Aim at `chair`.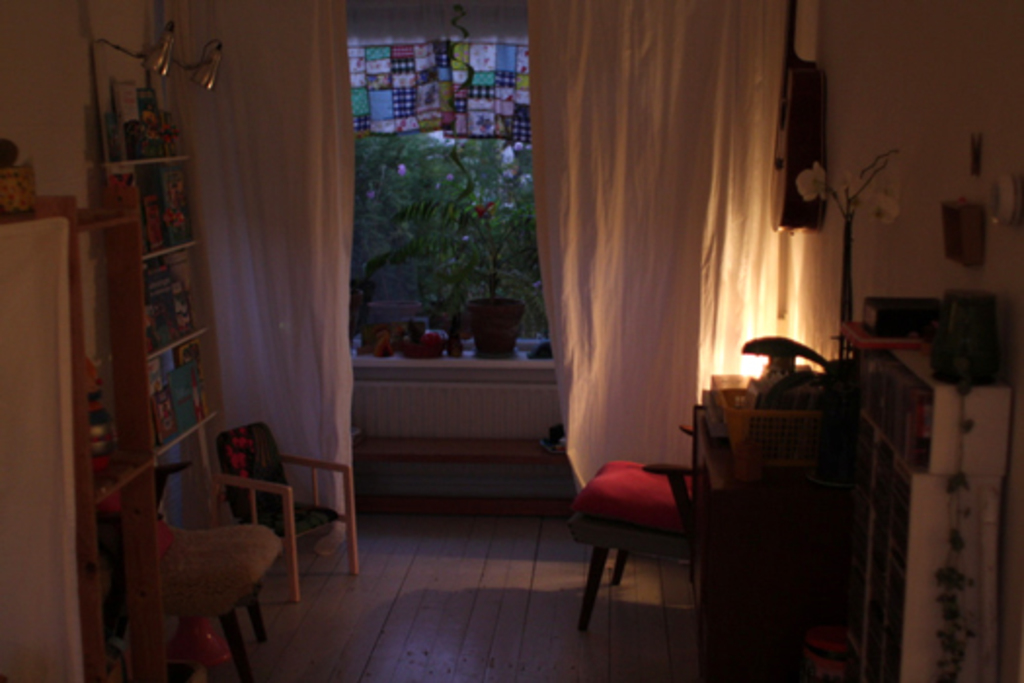
Aimed at (217,422,359,595).
